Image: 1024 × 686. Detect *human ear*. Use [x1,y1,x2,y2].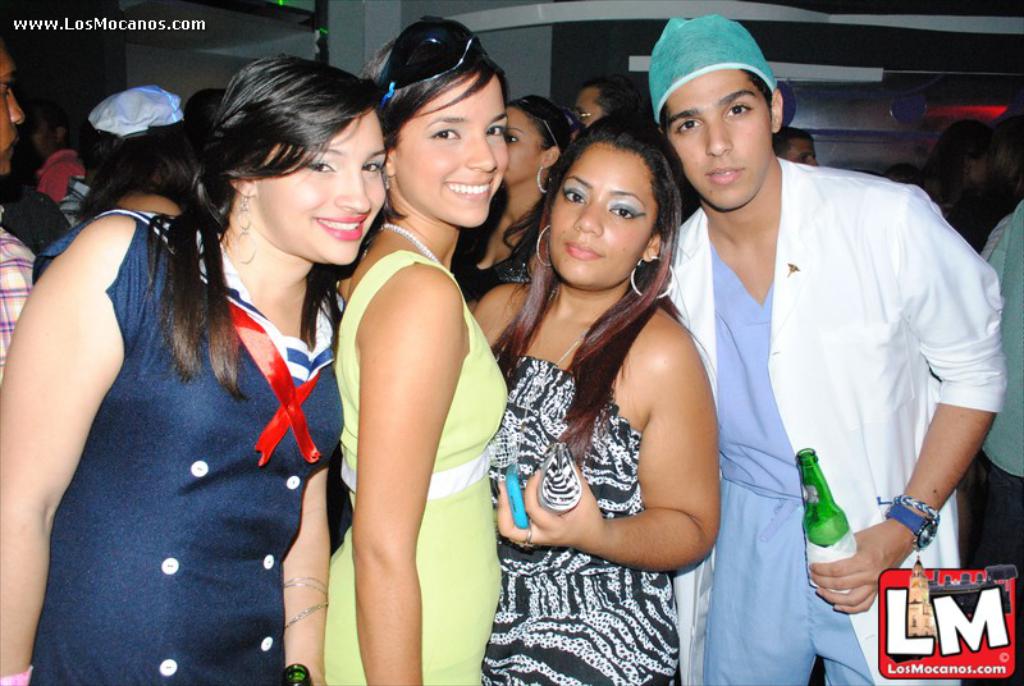
[771,90,785,134].
